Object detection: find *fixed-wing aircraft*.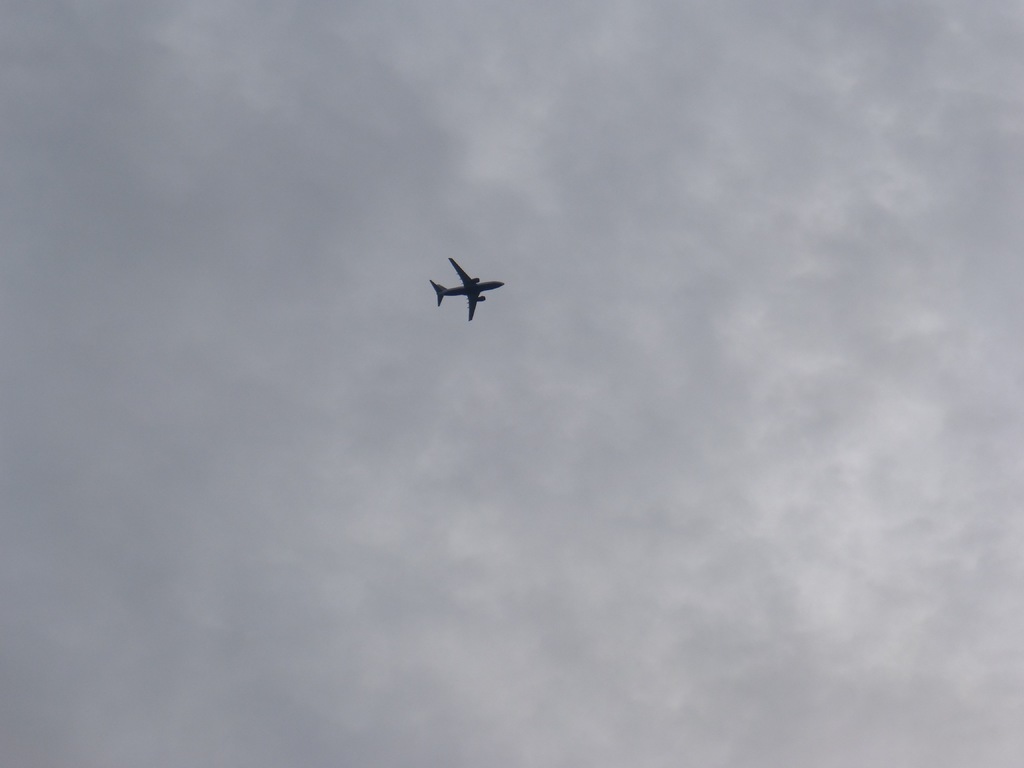
x1=426, y1=254, x2=507, y2=324.
